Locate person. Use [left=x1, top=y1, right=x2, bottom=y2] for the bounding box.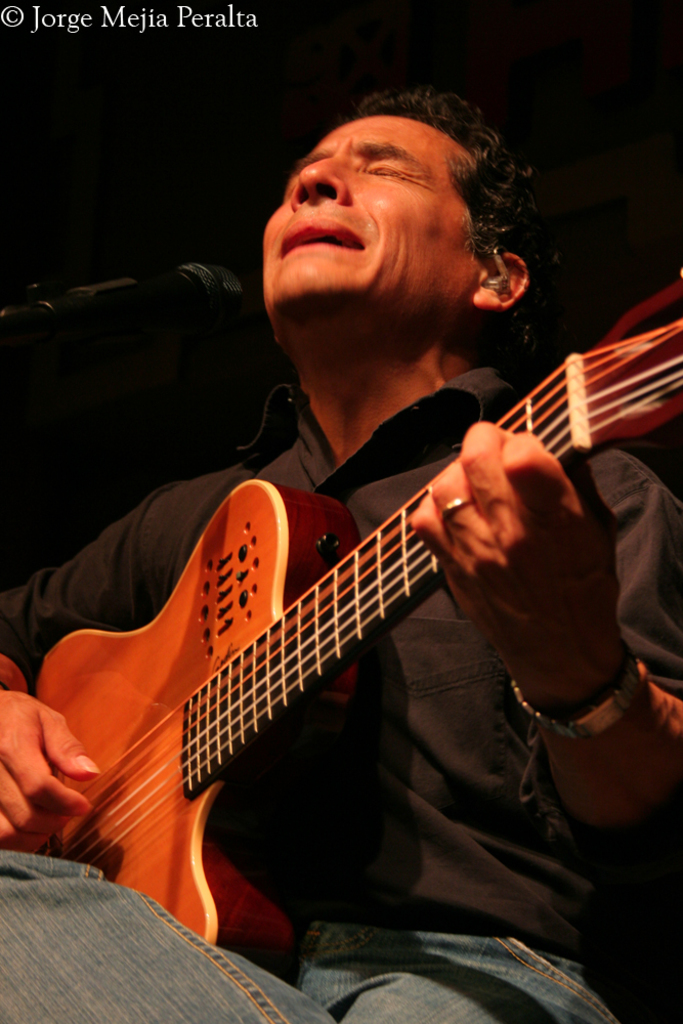
[left=71, top=93, right=664, bottom=1023].
